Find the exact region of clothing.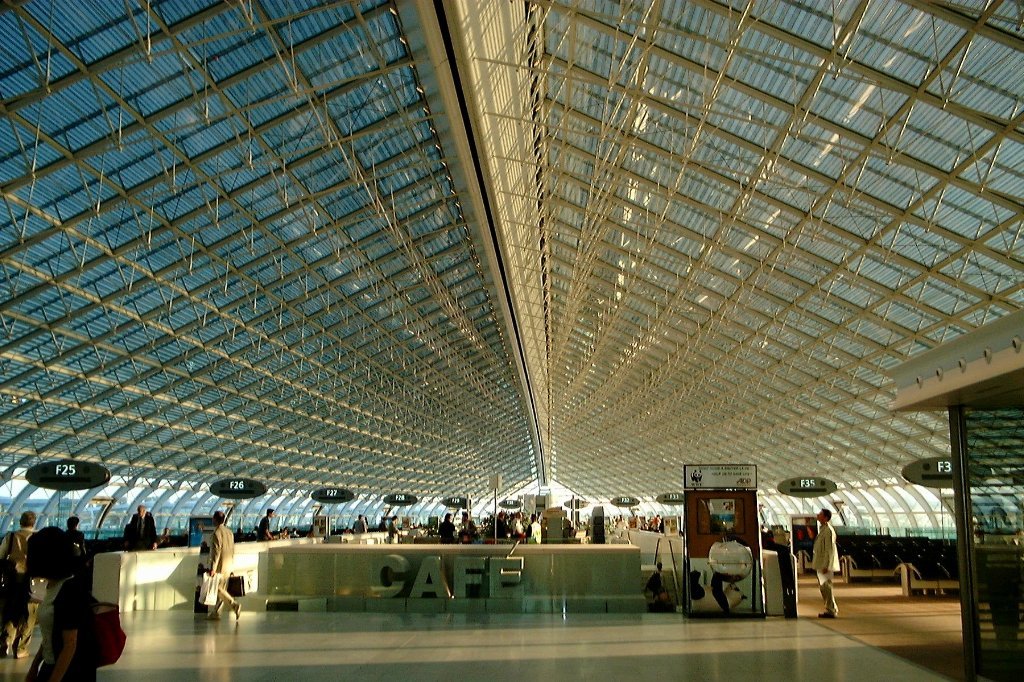
Exact region: x1=354 y1=518 x2=367 y2=534.
